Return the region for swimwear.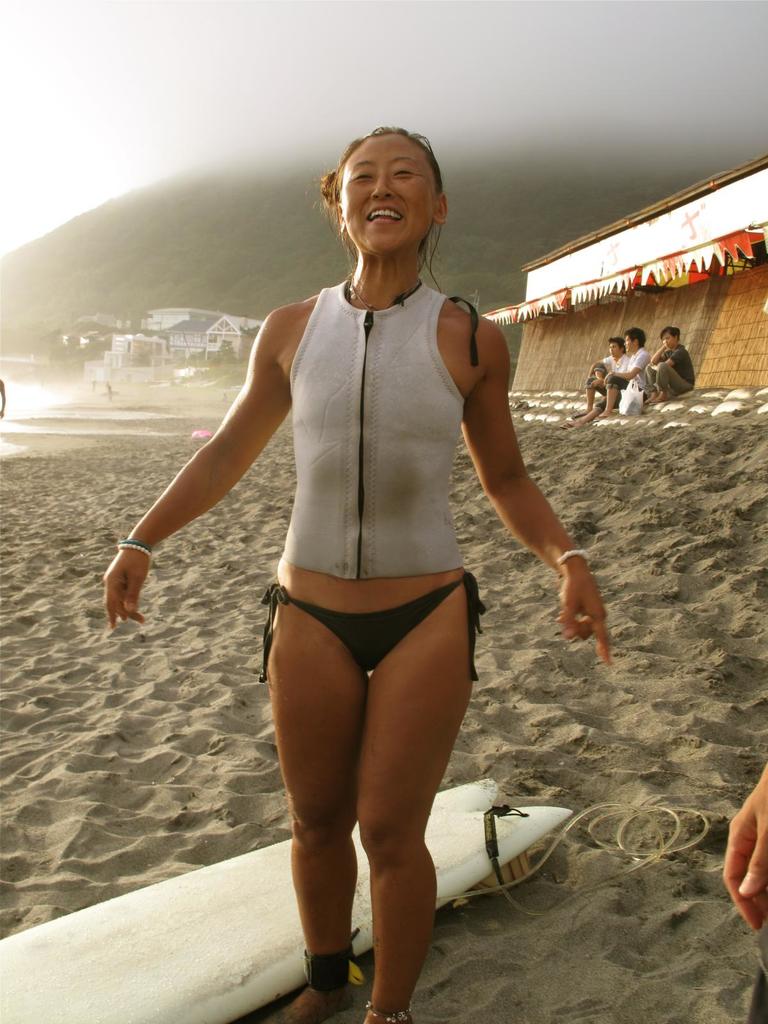
[x1=262, y1=585, x2=486, y2=675].
